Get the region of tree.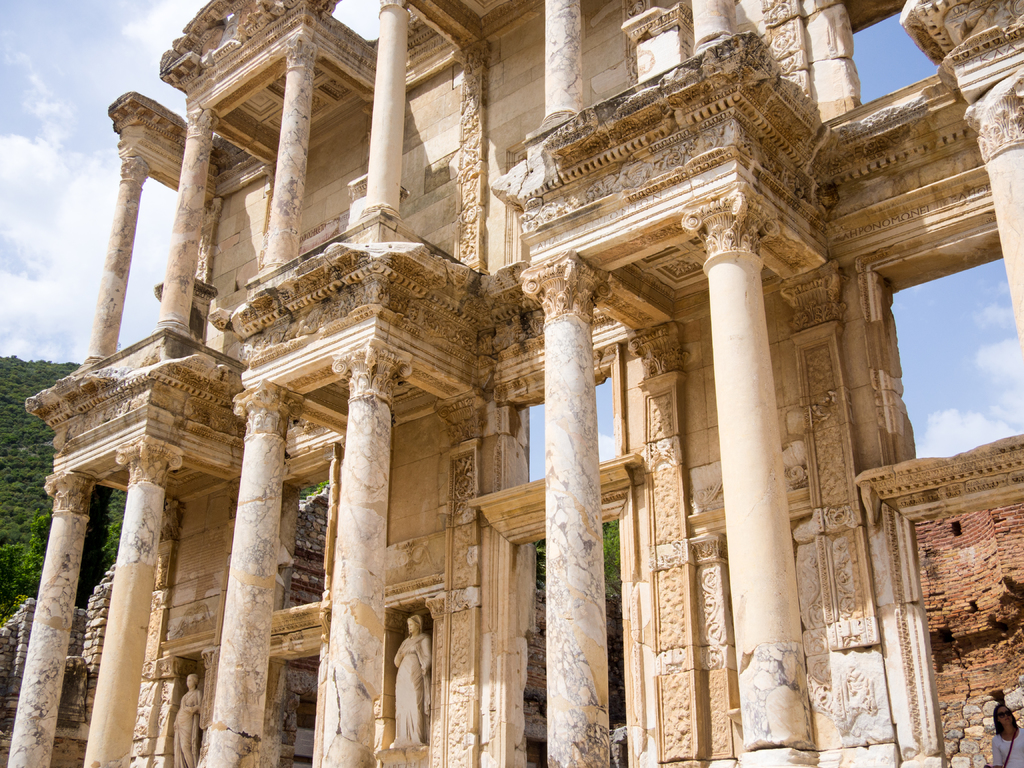
box=[0, 510, 52, 616].
